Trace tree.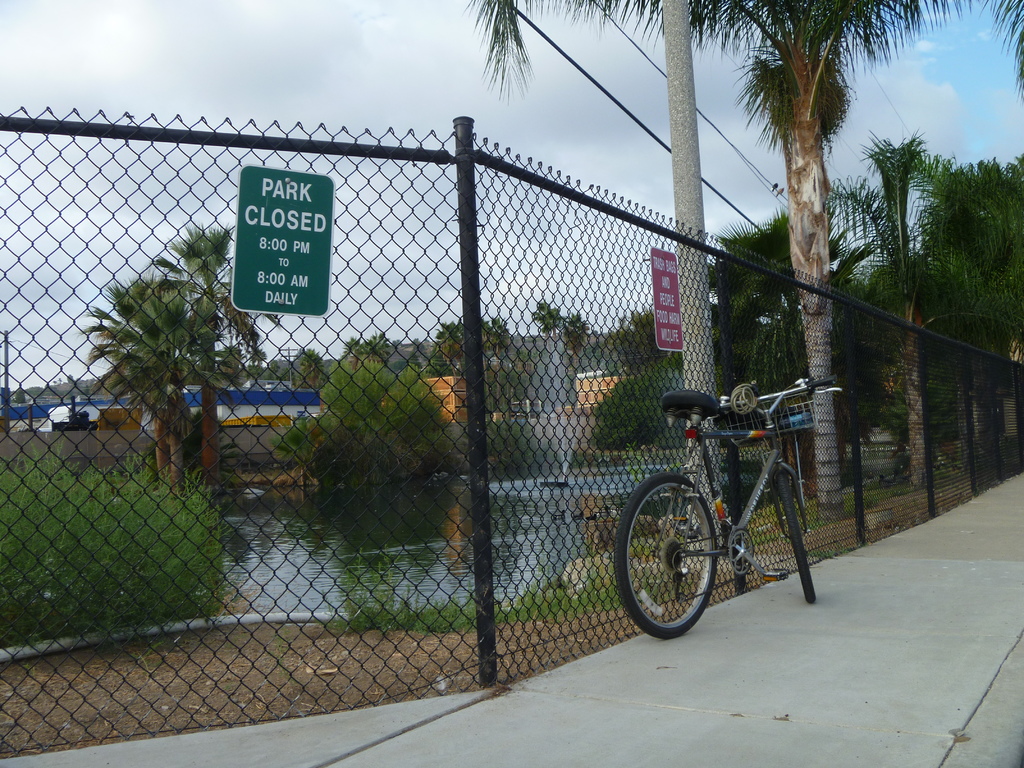
Traced to 689 225 807 509.
